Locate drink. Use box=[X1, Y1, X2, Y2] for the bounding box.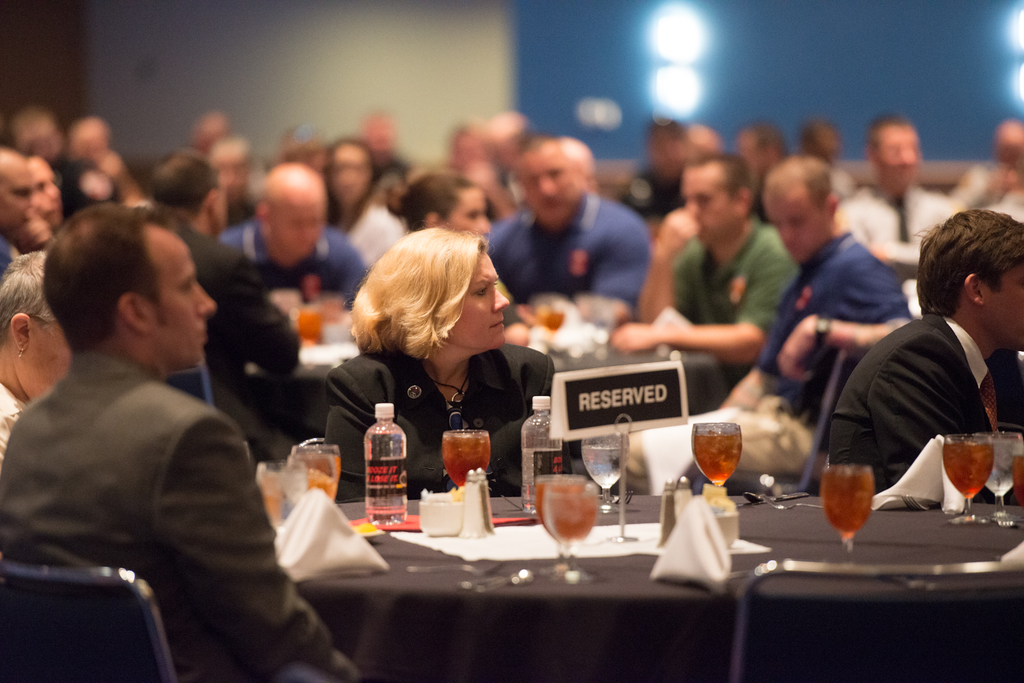
box=[440, 433, 488, 485].
